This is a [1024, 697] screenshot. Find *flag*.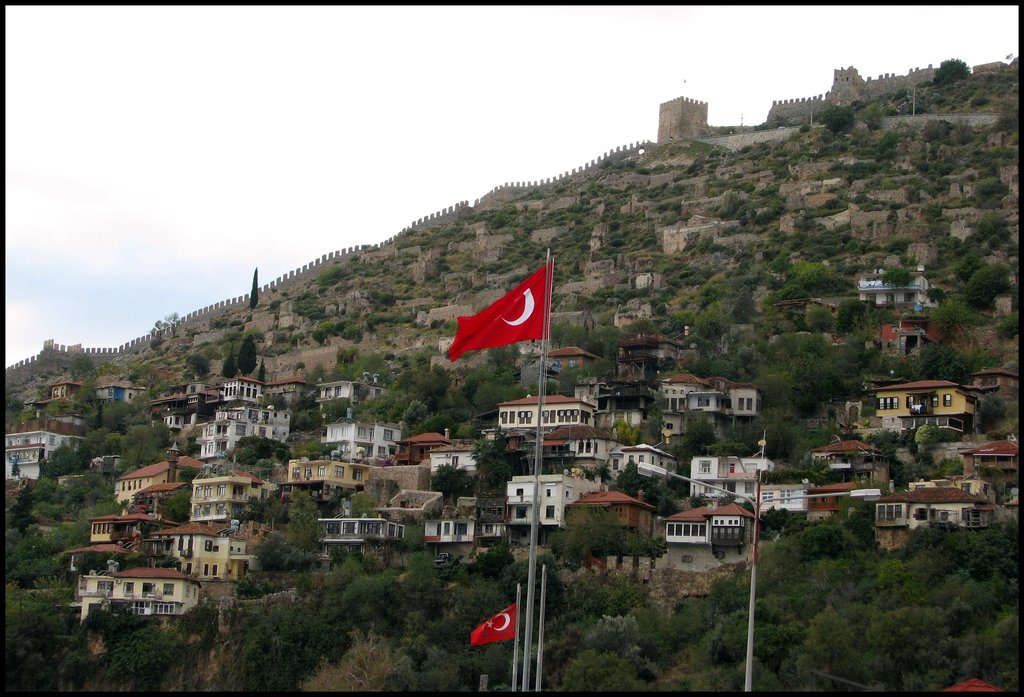
Bounding box: 471:603:522:644.
